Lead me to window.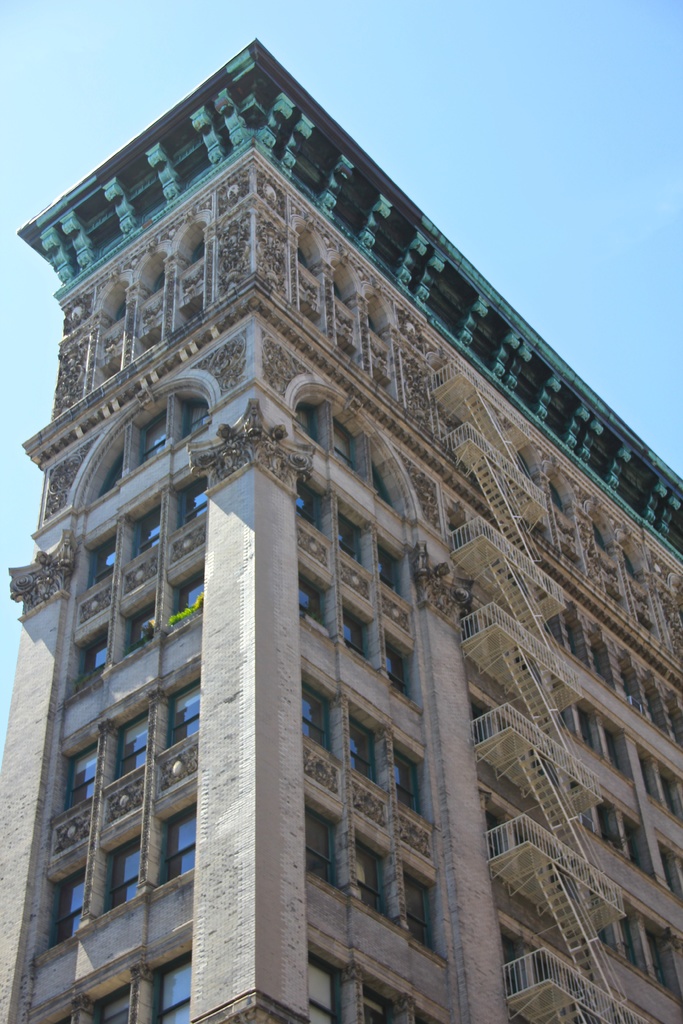
Lead to [x1=105, y1=281, x2=129, y2=326].
